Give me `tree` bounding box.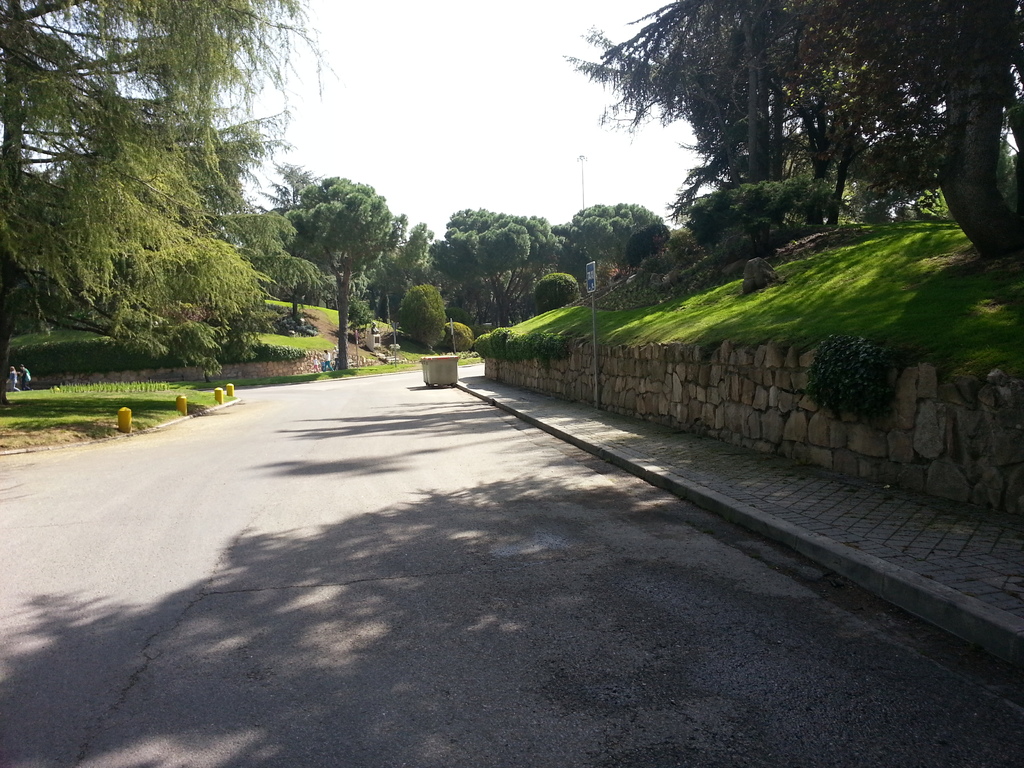
{"x1": 245, "y1": 236, "x2": 318, "y2": 305}.
